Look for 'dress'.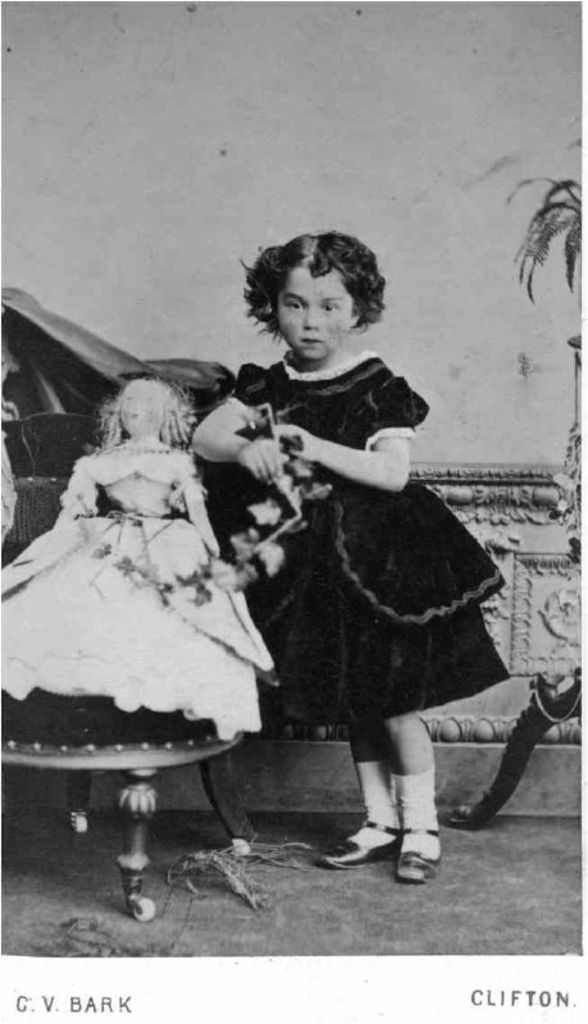
Found: detection(195, 346, 514, 724).
